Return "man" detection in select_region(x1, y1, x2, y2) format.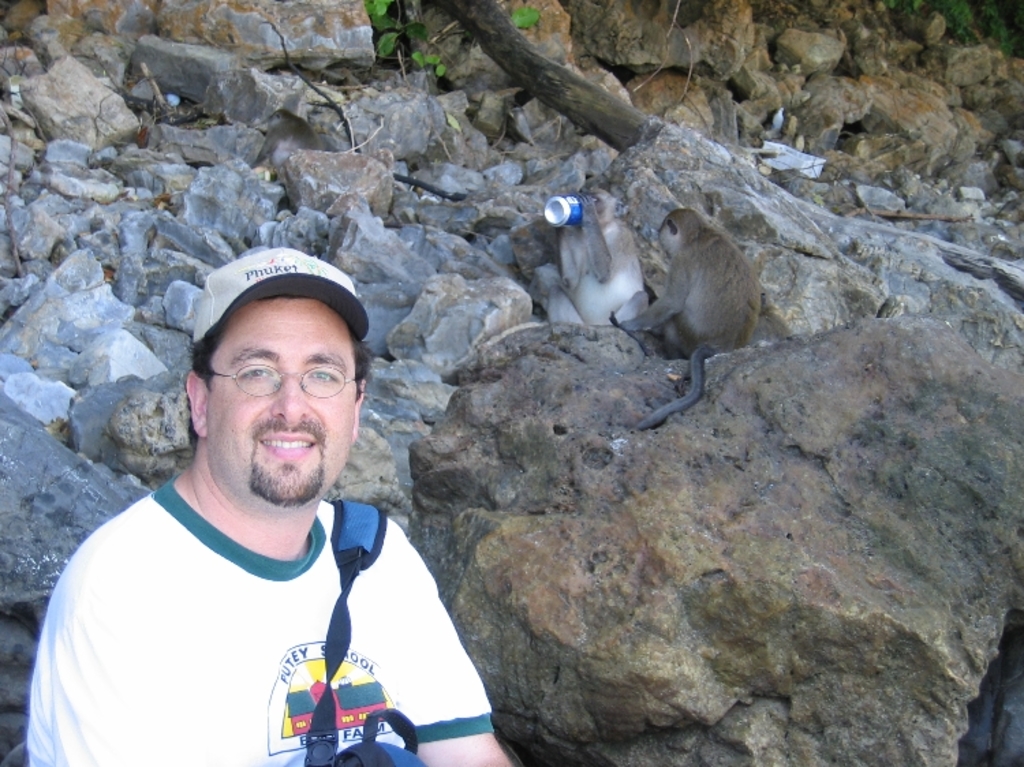
select_region(19, 254, 517, 766).
